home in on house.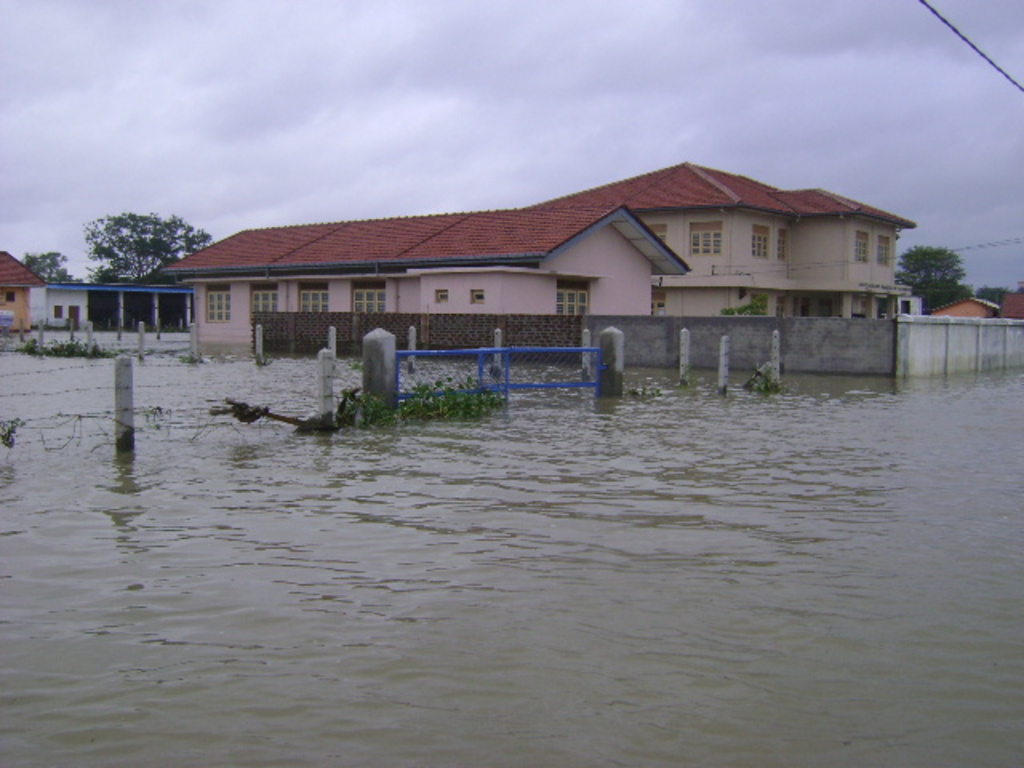
Homed in at [0,248,53,338].
